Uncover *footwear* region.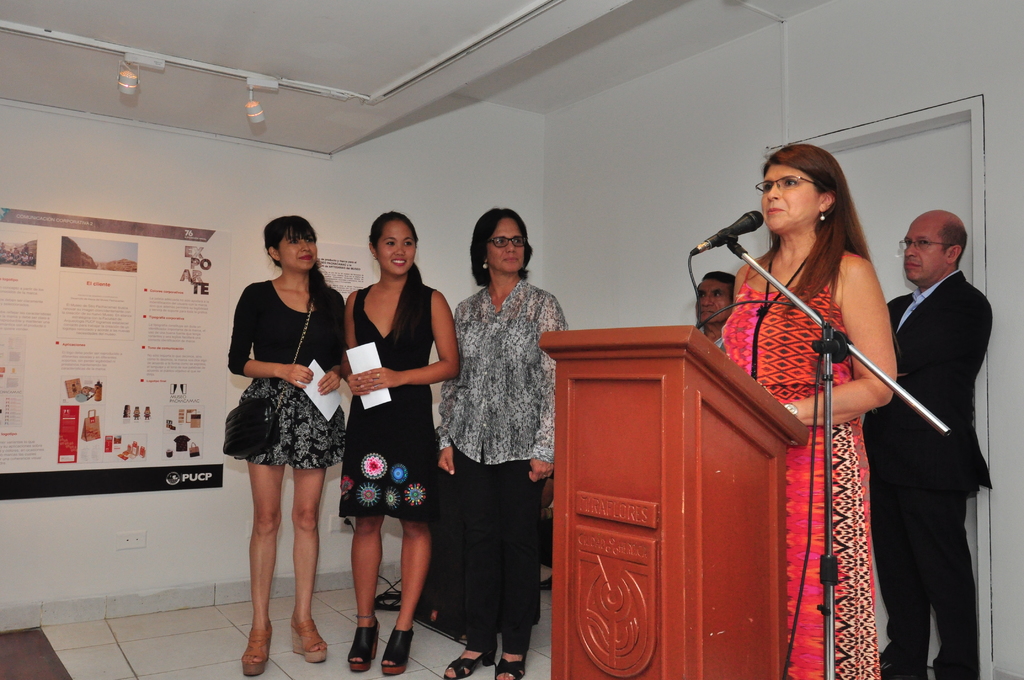
Uncovered: {"left": 438, "top": 644, "right": 499, "bottom": 679}.
